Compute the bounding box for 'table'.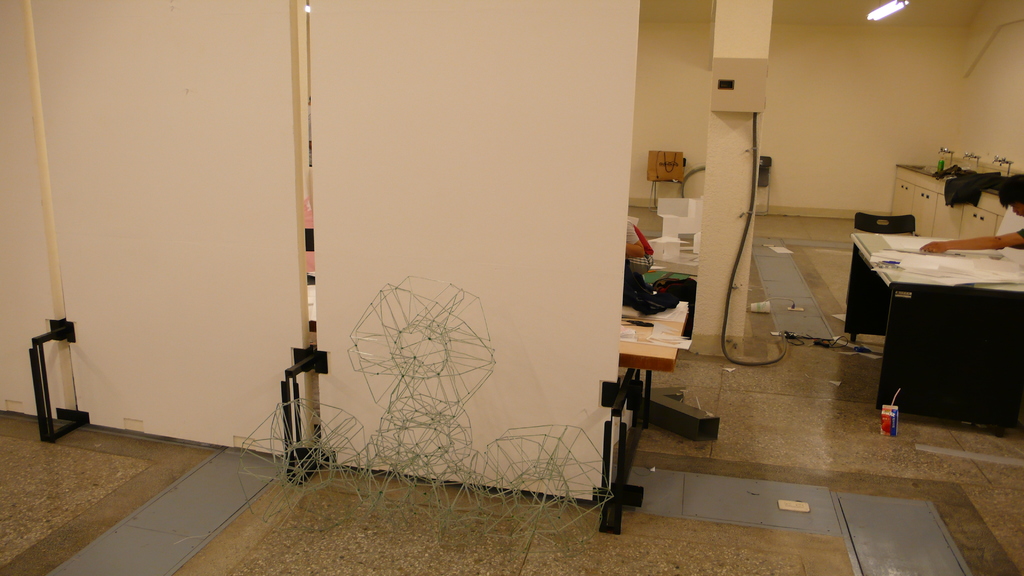
crop(858, 209, 1018, 449).
